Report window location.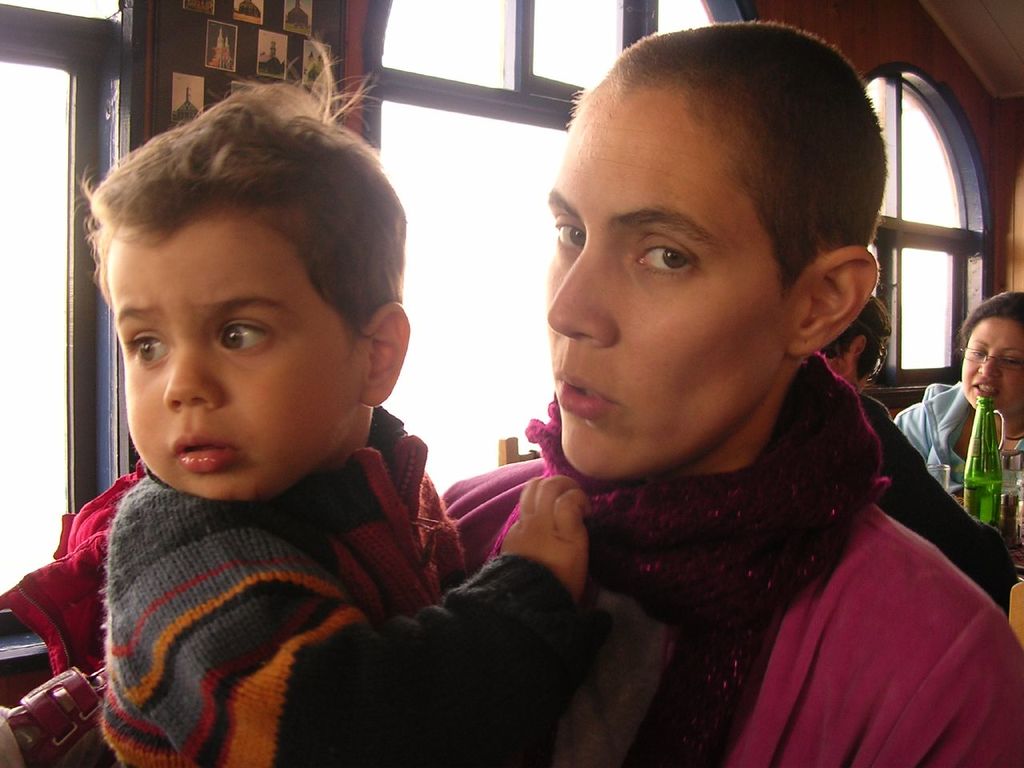
Report: <bbox>854, 63, 990, 395</bbox>.
